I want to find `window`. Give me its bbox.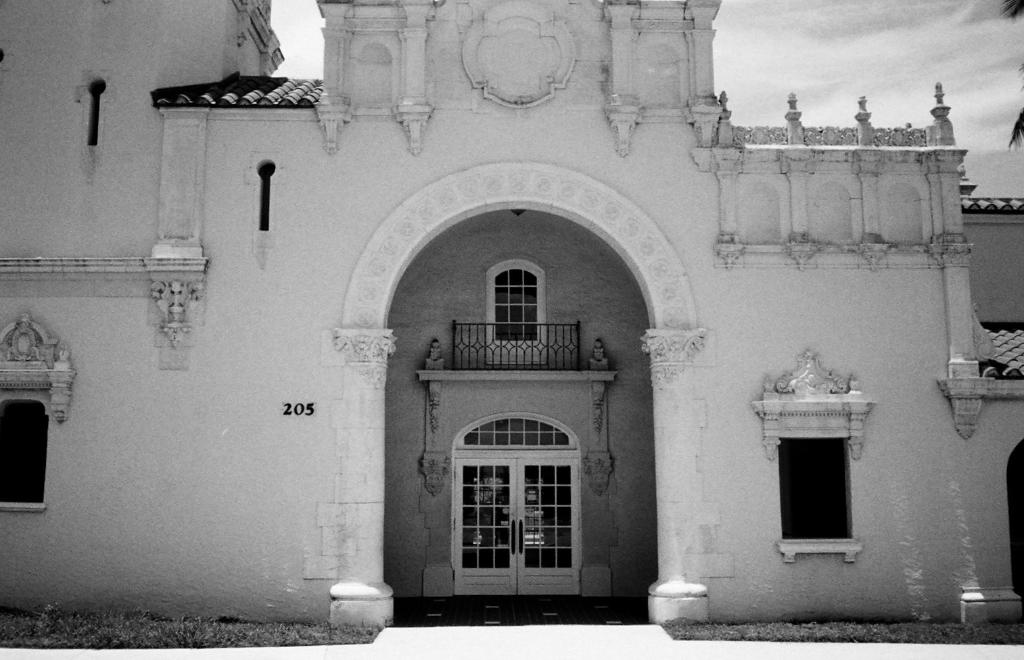
1, 398, 55, 504.
